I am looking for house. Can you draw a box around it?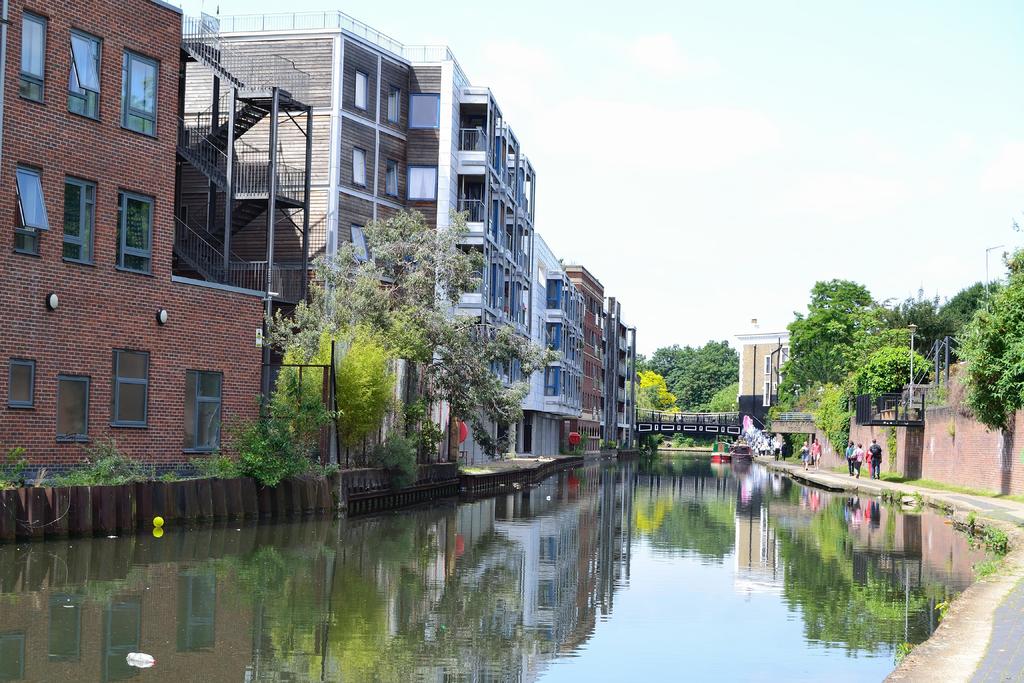
Sure, the bounding box is bbox=(739, 327, 838, 418).
